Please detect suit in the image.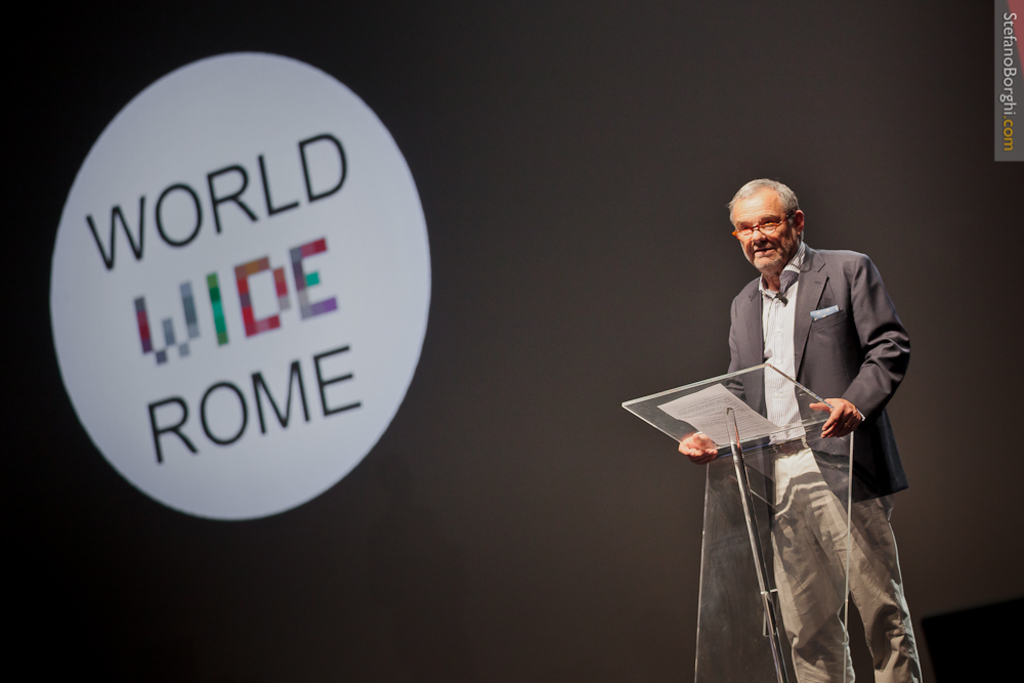
rect(710, 236, 911, 511).
